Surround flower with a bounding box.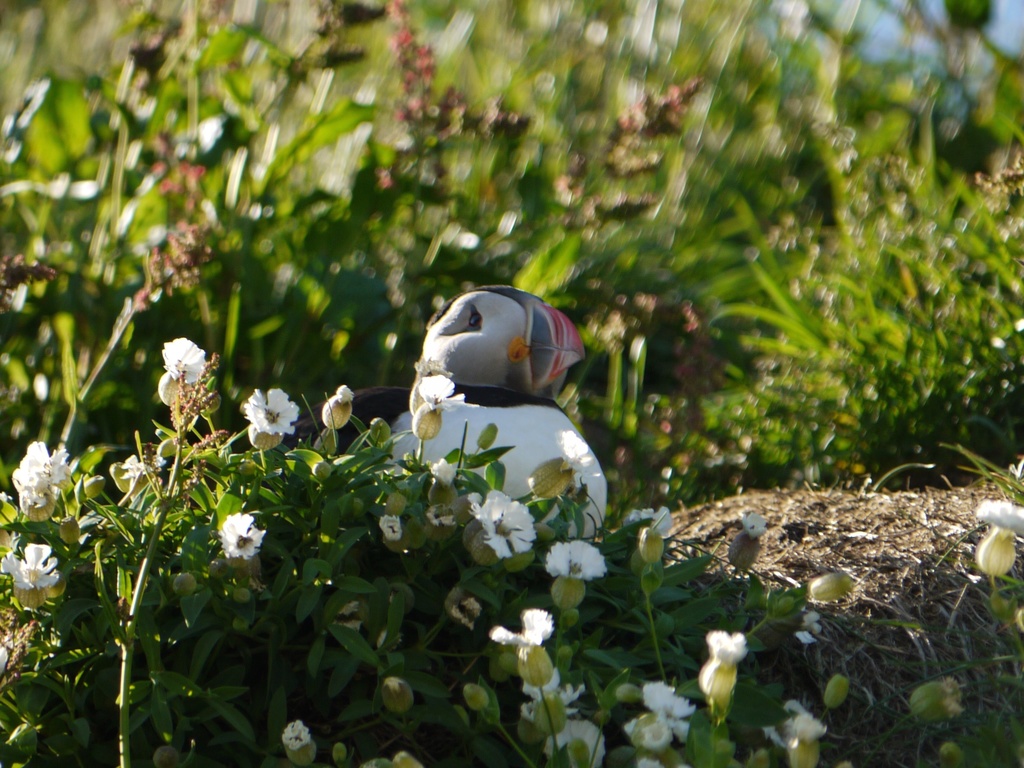
bbox=[165, 333, 212, 388].
